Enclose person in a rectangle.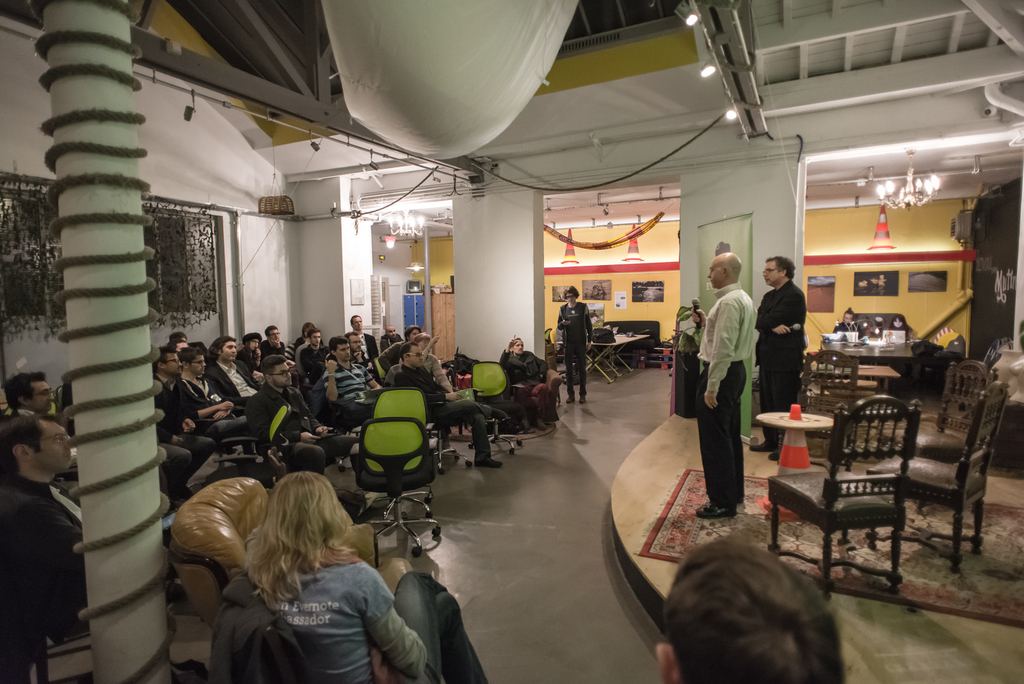
l=207, t=334, r=256, b=423.
